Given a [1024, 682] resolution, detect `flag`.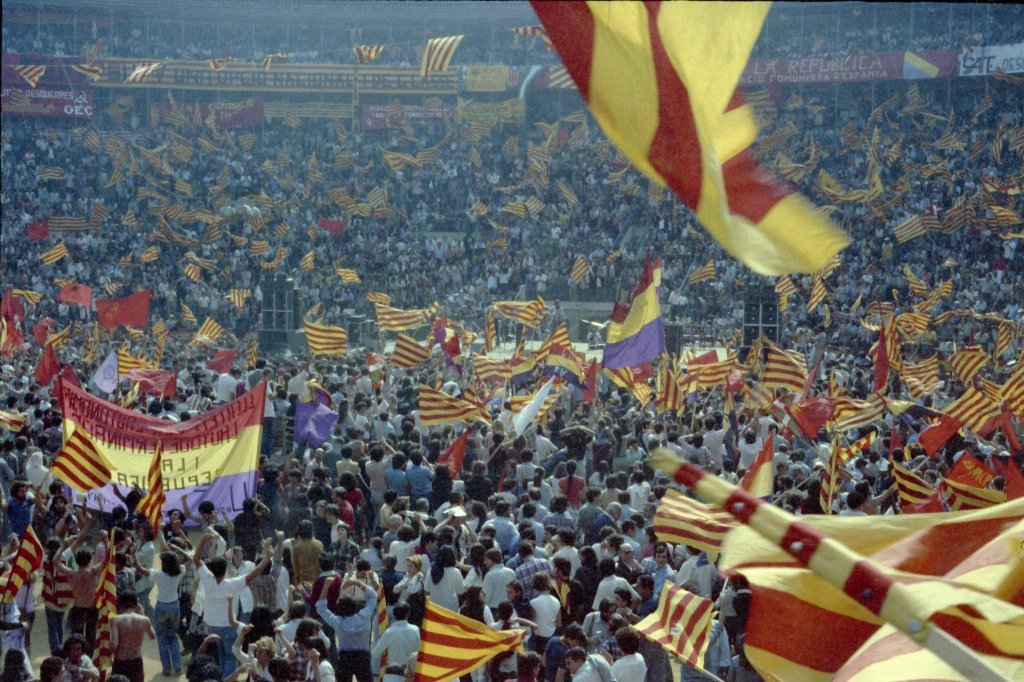
x1=209, y1=58, x2=239, y2=75.
